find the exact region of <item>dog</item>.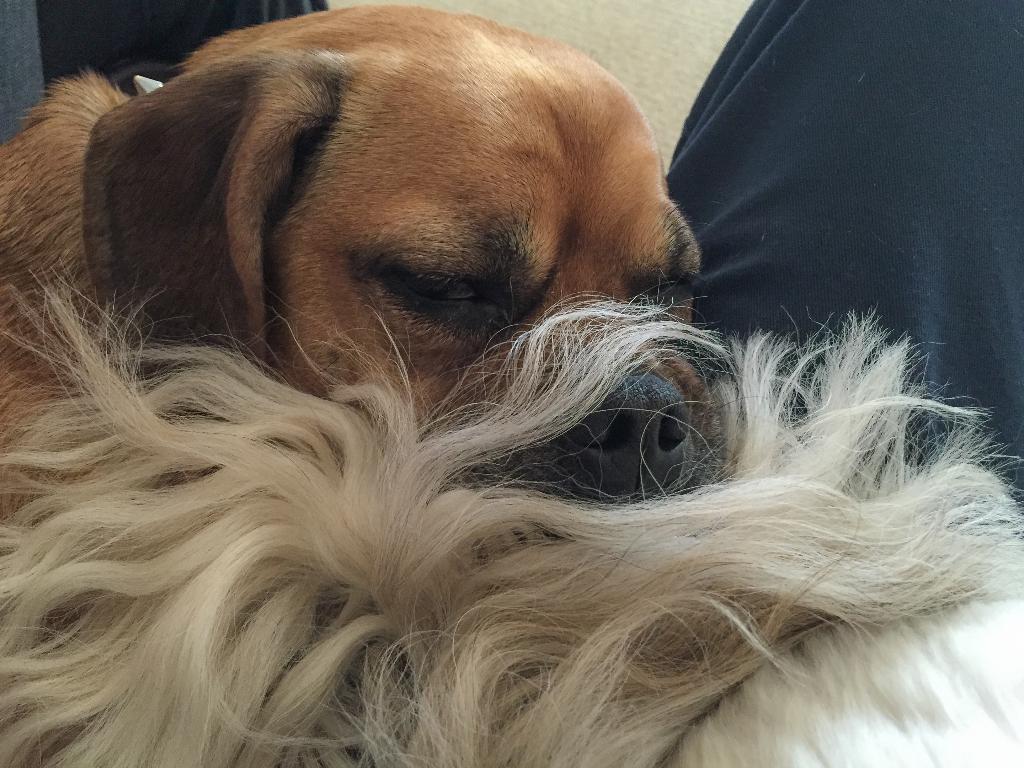
Exact region: region(0, 0, 709, 767).
